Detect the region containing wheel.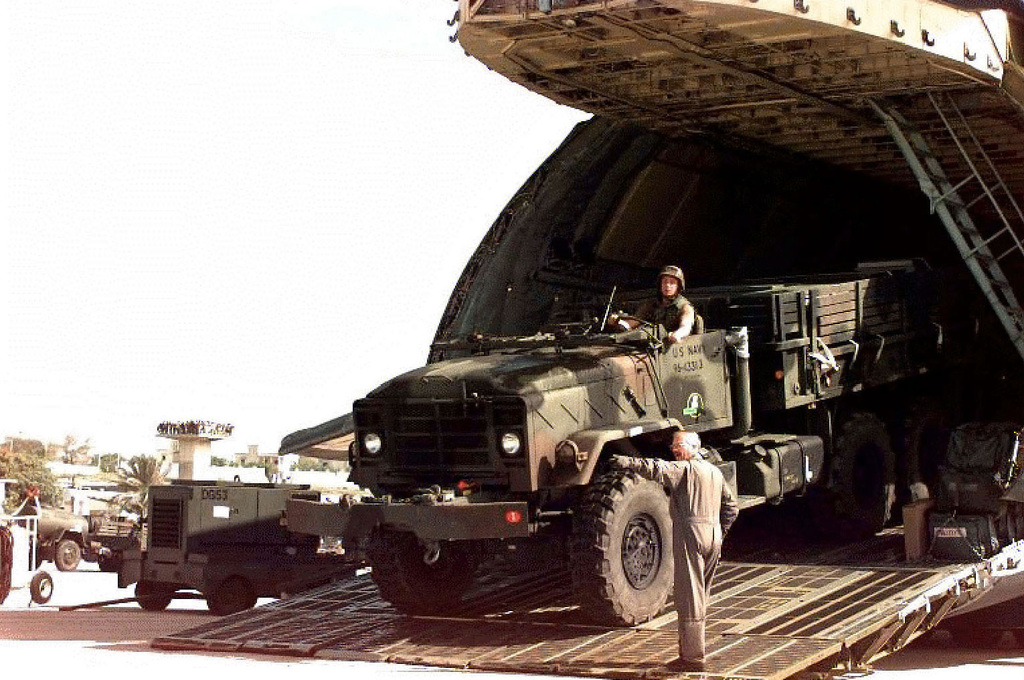
pyautogui.locateOnScreen(592, 476, 705, 618).
